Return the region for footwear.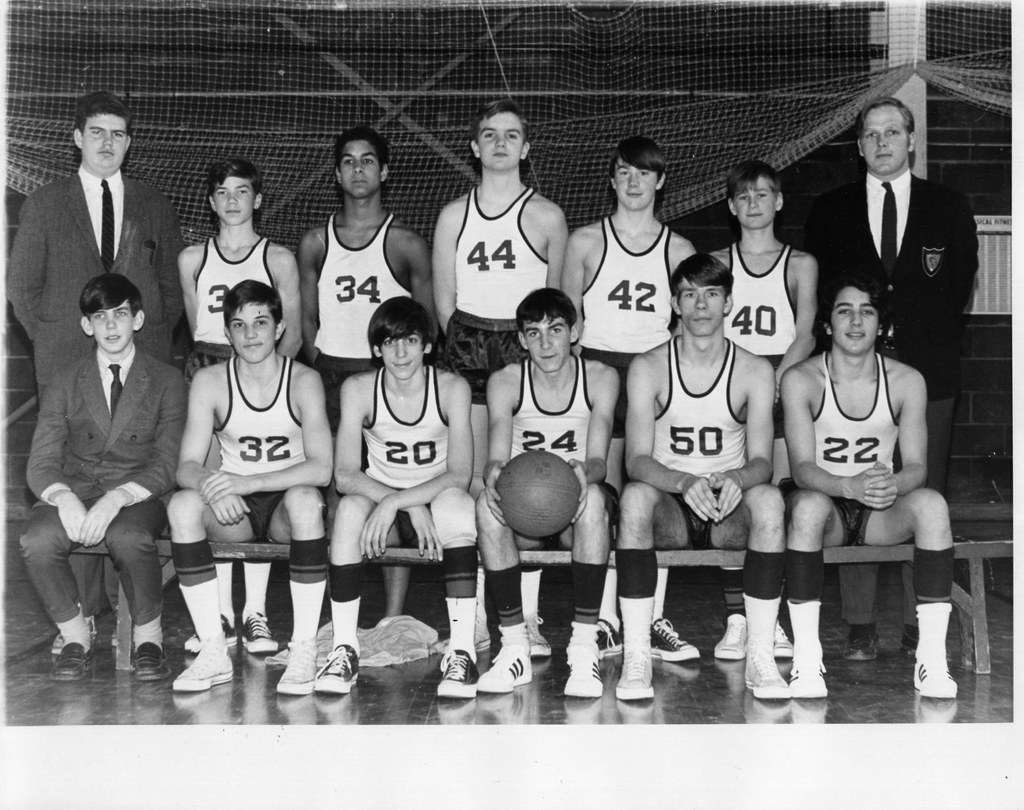
[left=742, top=644, right=789, bottom=701].
